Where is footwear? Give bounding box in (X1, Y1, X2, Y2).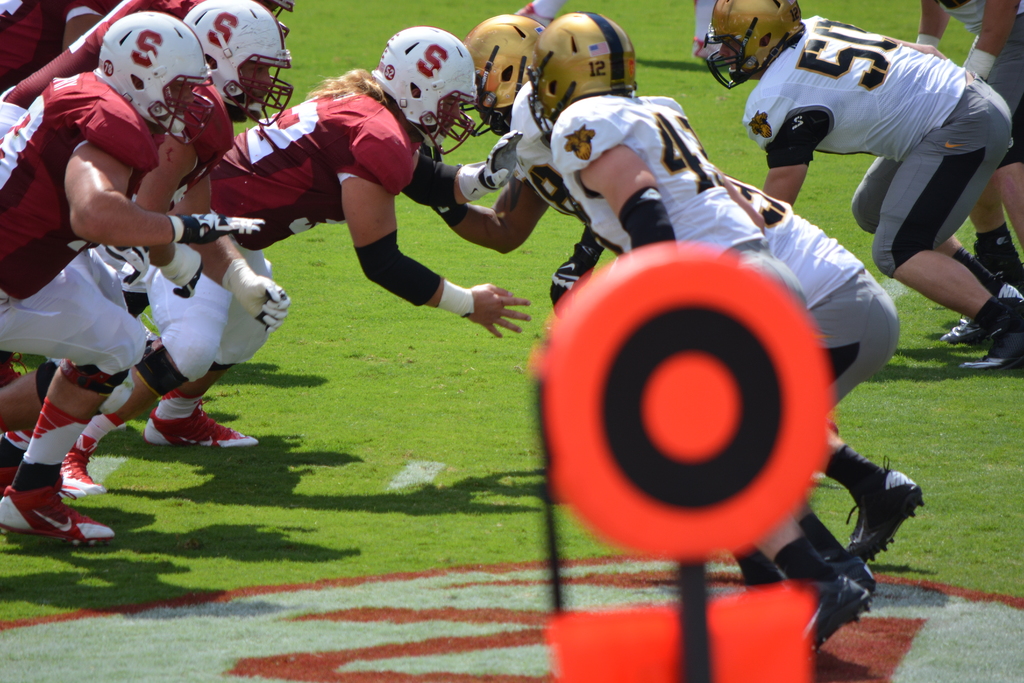
(826, 554, 877, 593).
